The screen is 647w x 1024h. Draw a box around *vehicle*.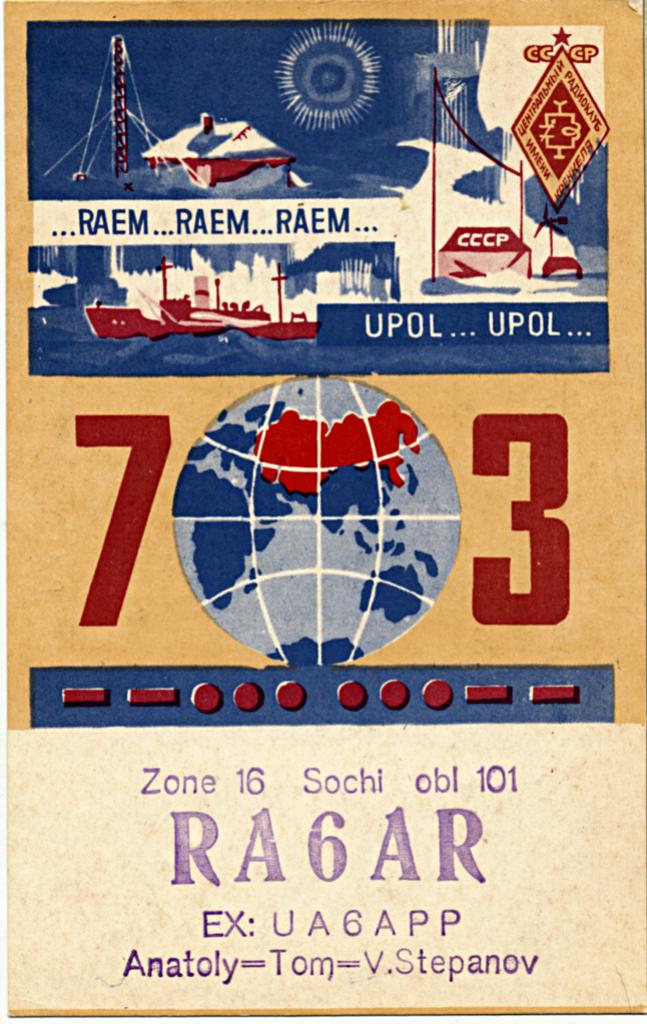
bbox=(143, 99, 307, 178).
